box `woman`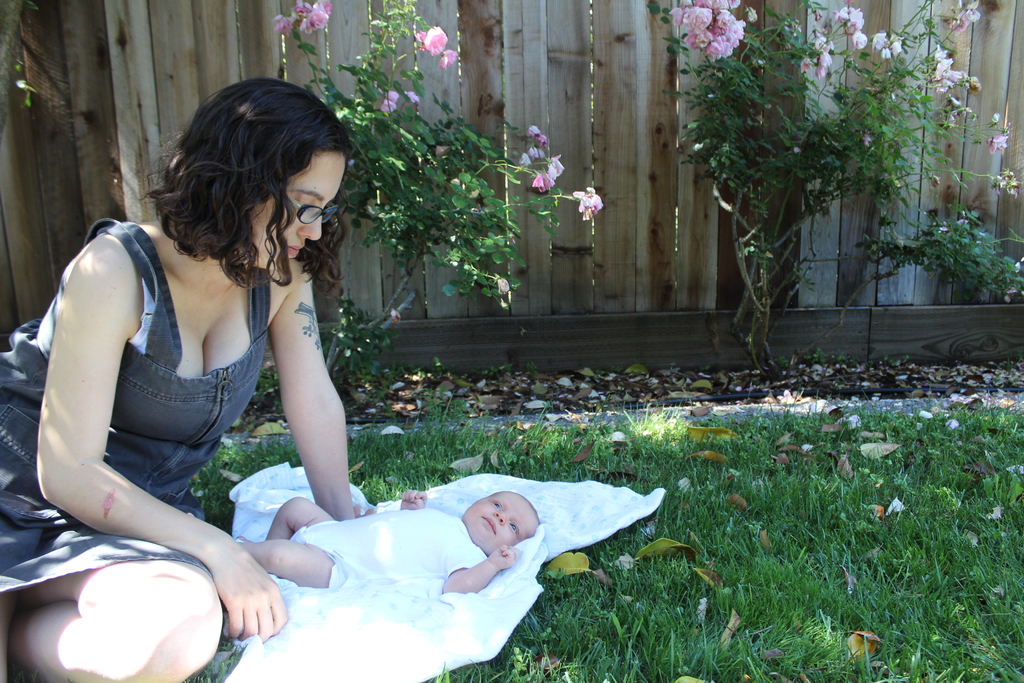
crop(41, 88, 453, 664)
